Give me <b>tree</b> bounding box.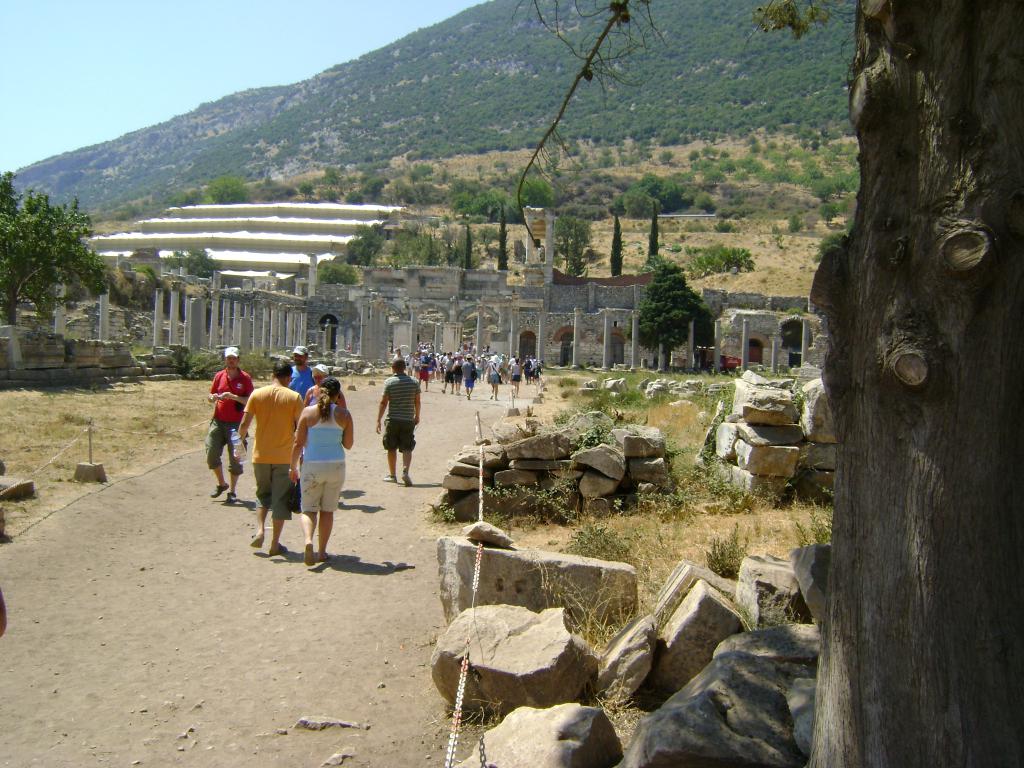
crop(499, 207, 511, 275).
